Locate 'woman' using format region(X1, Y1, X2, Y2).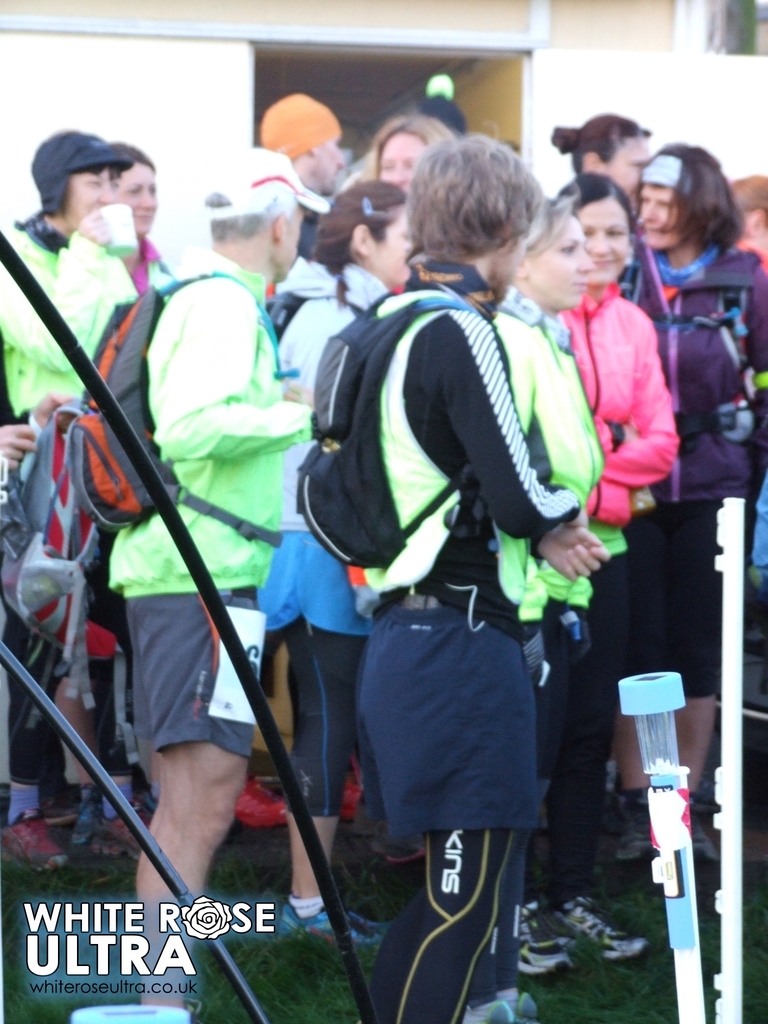
region(553, 171, 689, 970).
